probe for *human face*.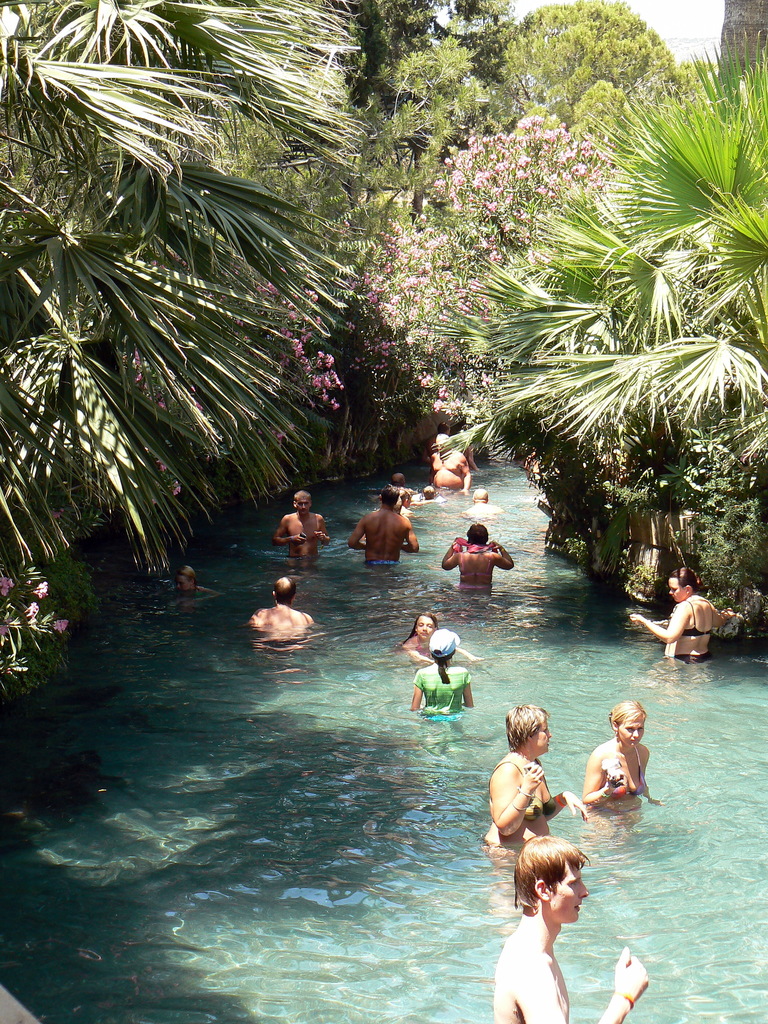
Probe result: x1=531 y1=716 x2=551 y2=753.
